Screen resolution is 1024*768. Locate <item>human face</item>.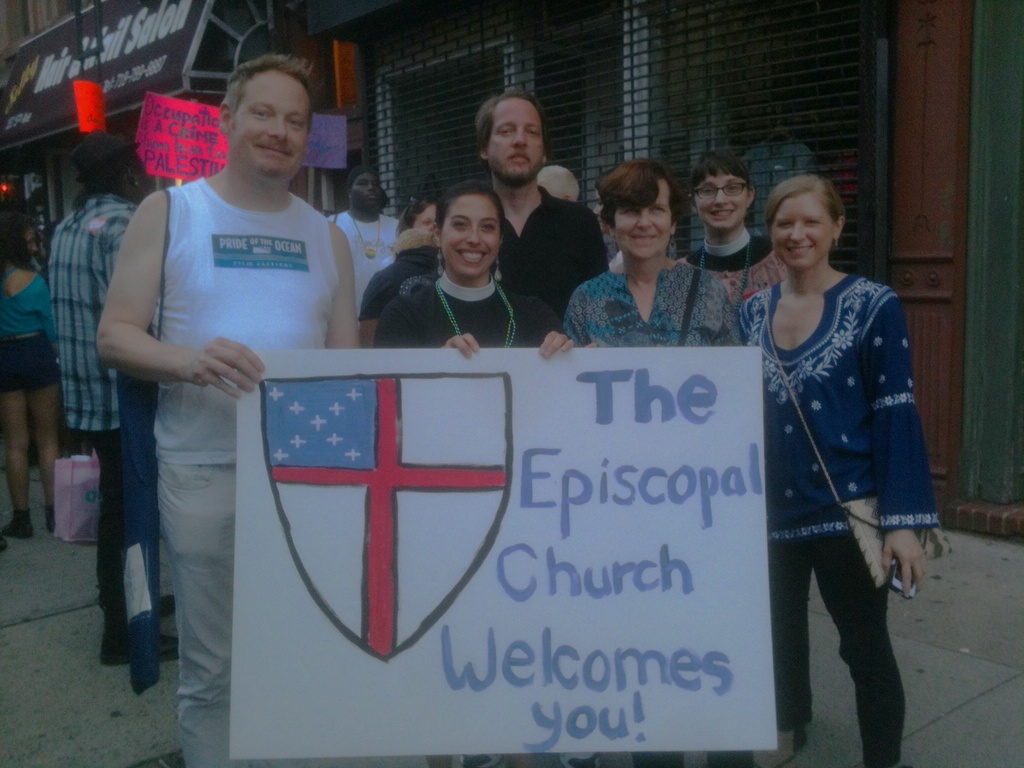
<region>488, 99, 544, 182</region>.
